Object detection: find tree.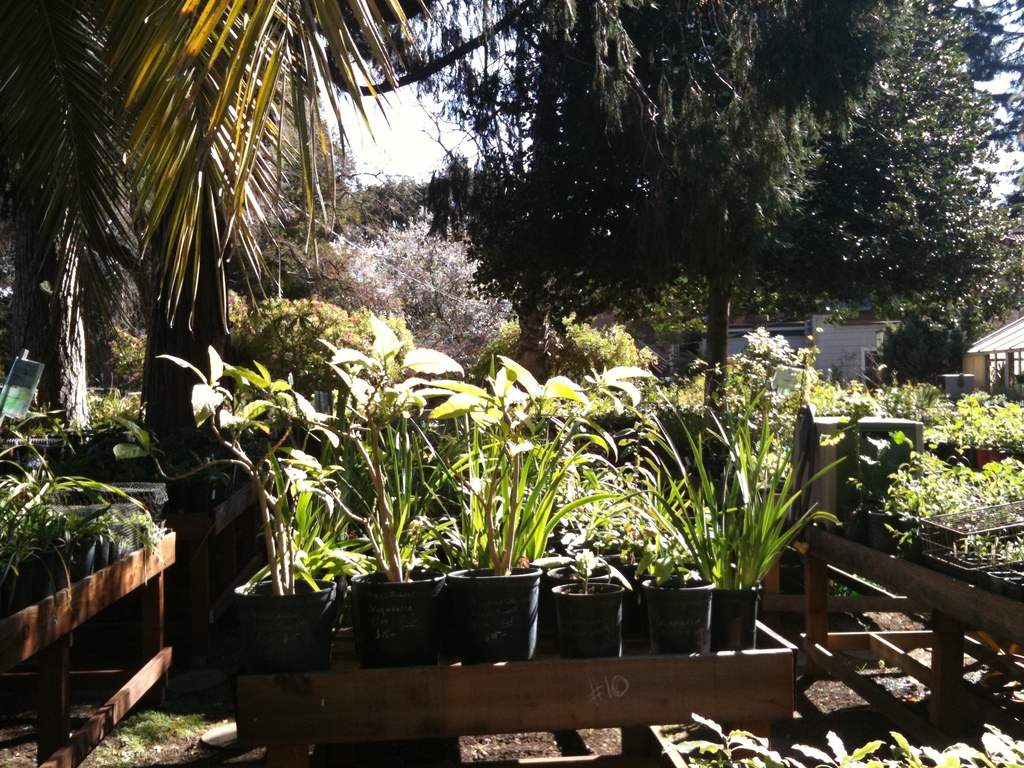
<region>305, 203, 527, 373</region>.
